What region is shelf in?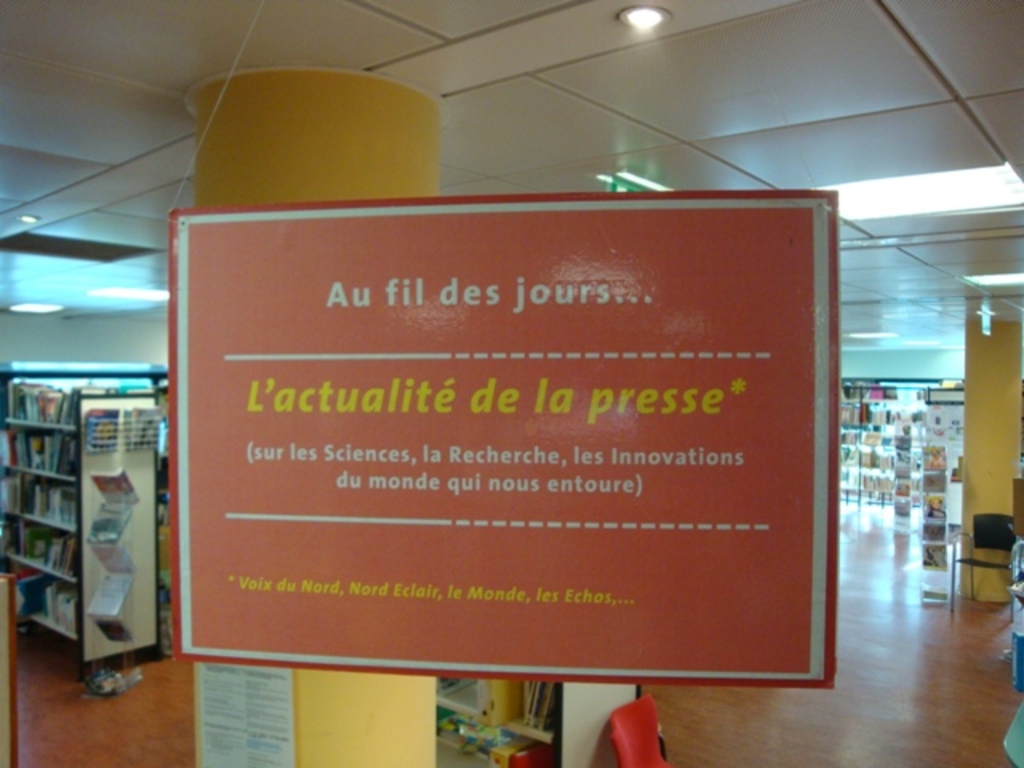
pyautogui.locateOnScreen(120, 421, 133, 454).
